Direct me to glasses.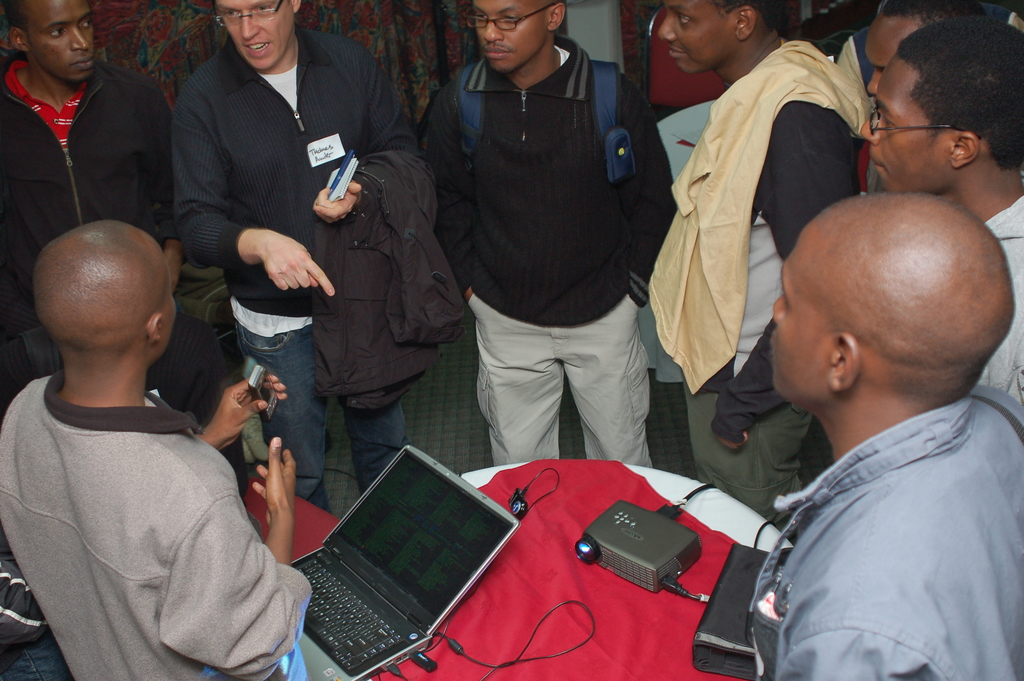
Direction: 463:0:562:35.
